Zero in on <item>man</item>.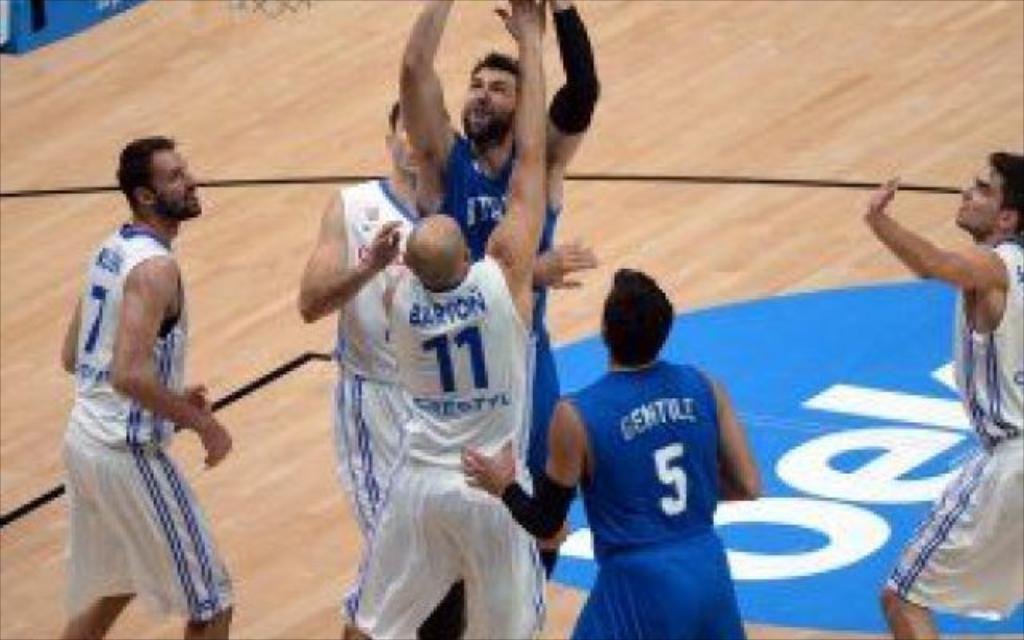
Zeroed in: select_region(341, 0, 552, 638).
